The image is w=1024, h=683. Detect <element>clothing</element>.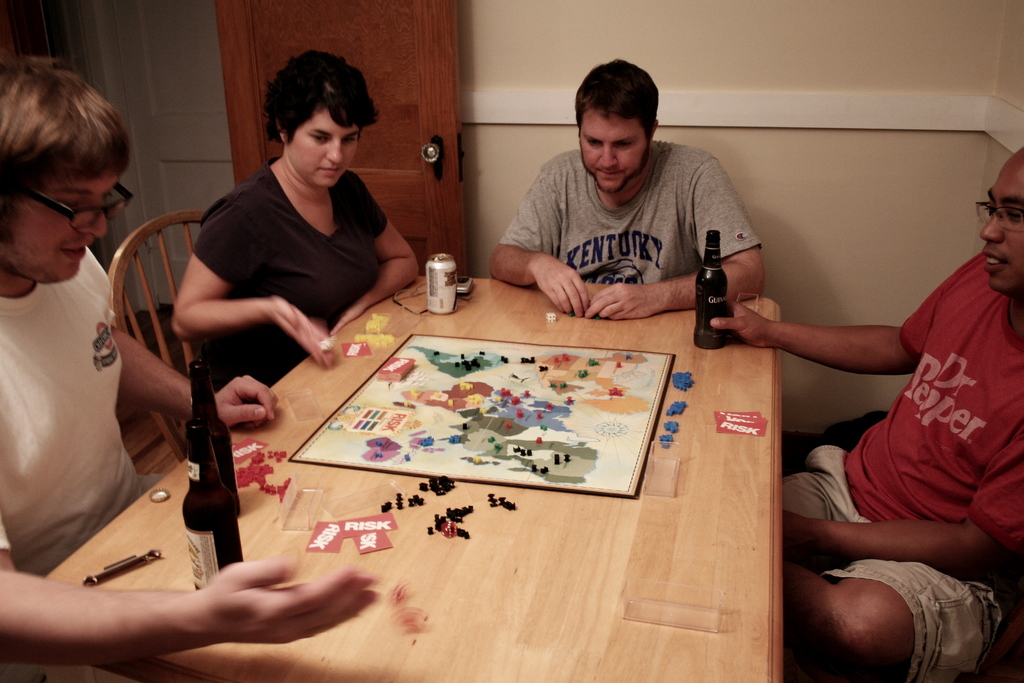
Detection: pyautogui.locateOnScreen(777, 441, 1005, 682).
